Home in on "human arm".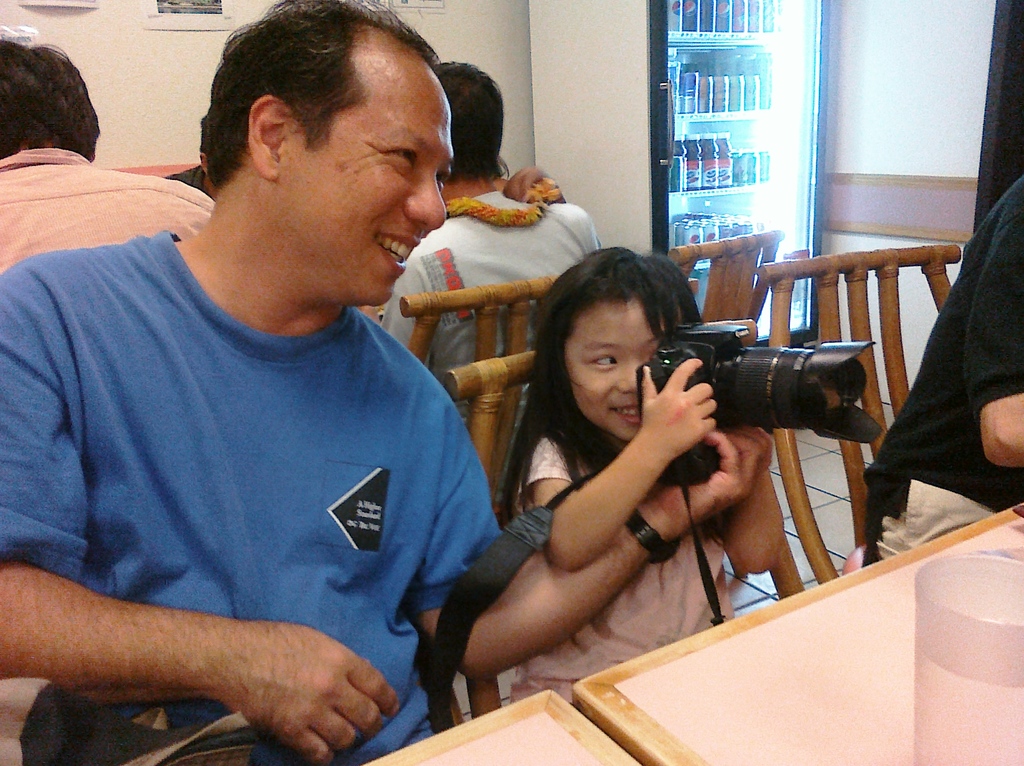
Homed in at {"x1": 411, "y1": 422, "x2": 776, "y2": 678}.
